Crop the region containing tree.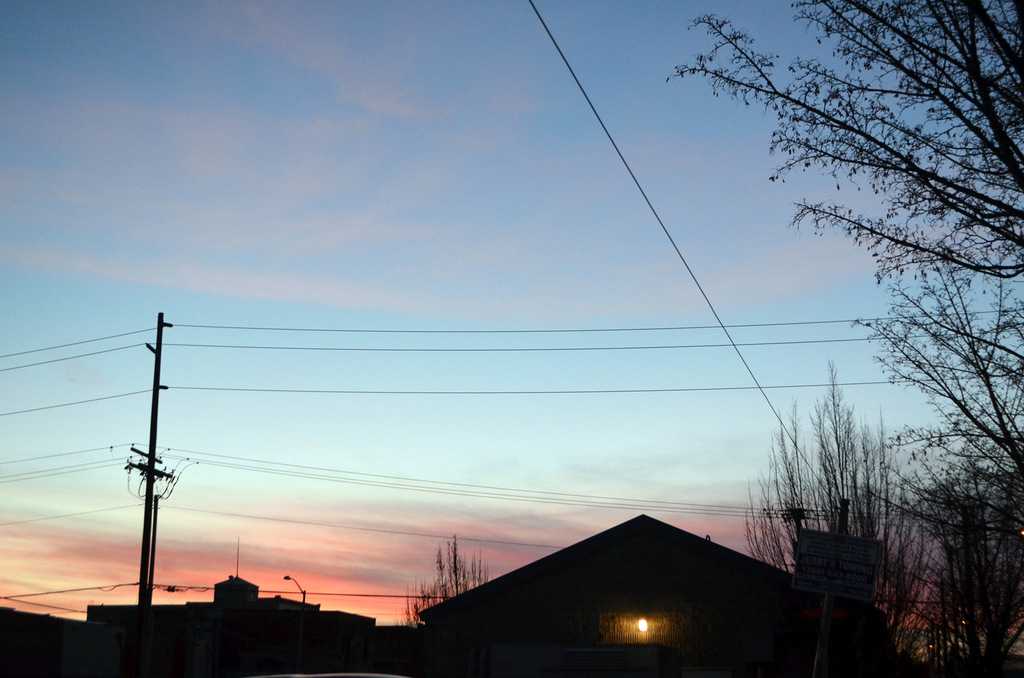
Crop region: rect(886, 415, 1023, 677).
